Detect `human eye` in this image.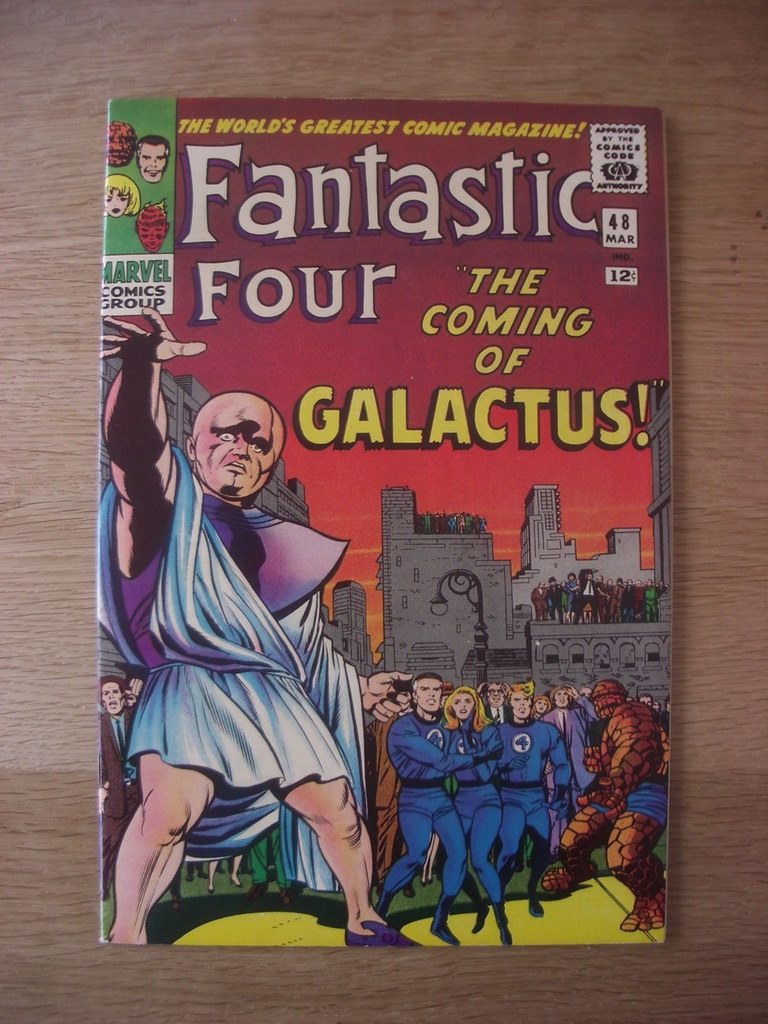
Detection: bbox=[156, 227, 161, 230].
